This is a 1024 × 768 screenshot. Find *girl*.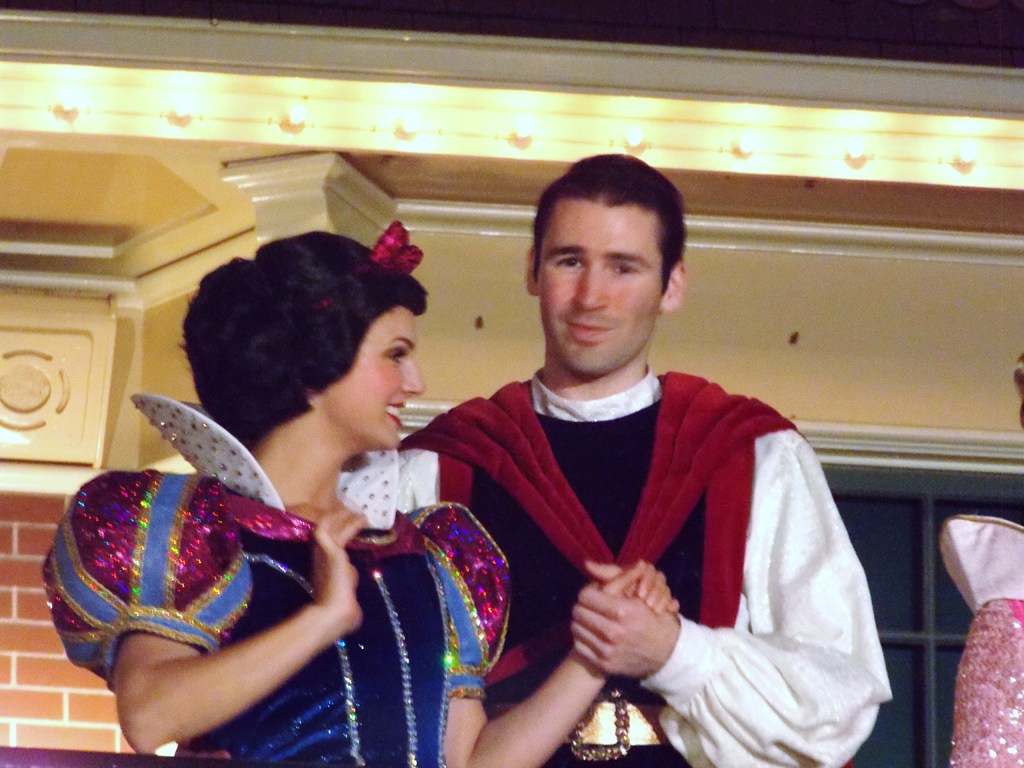
Bounding box: 40/220/680/766.
